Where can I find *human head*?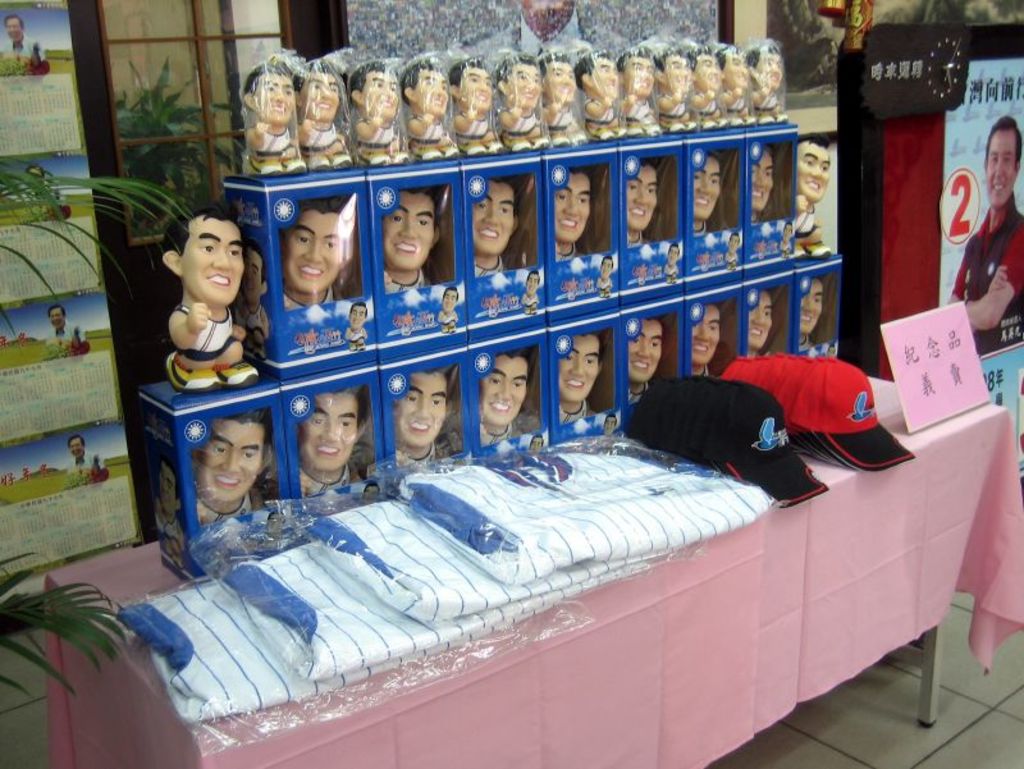
You can find it at [left=4, top=14, right=23, bottom=42].
